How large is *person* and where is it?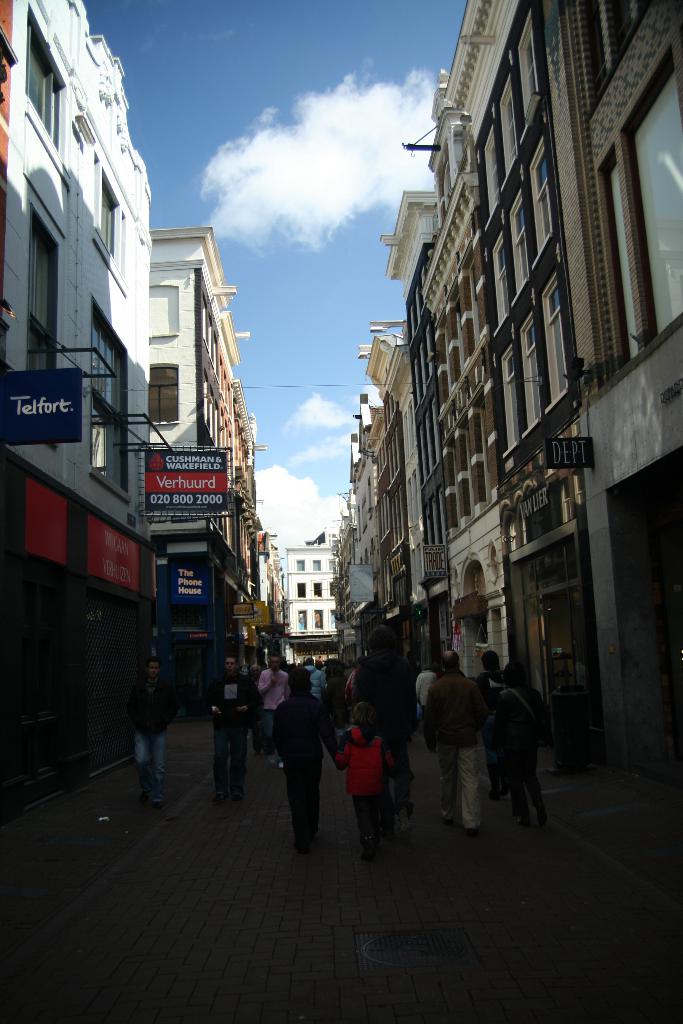
Bounding box: 130,648,176,799.
